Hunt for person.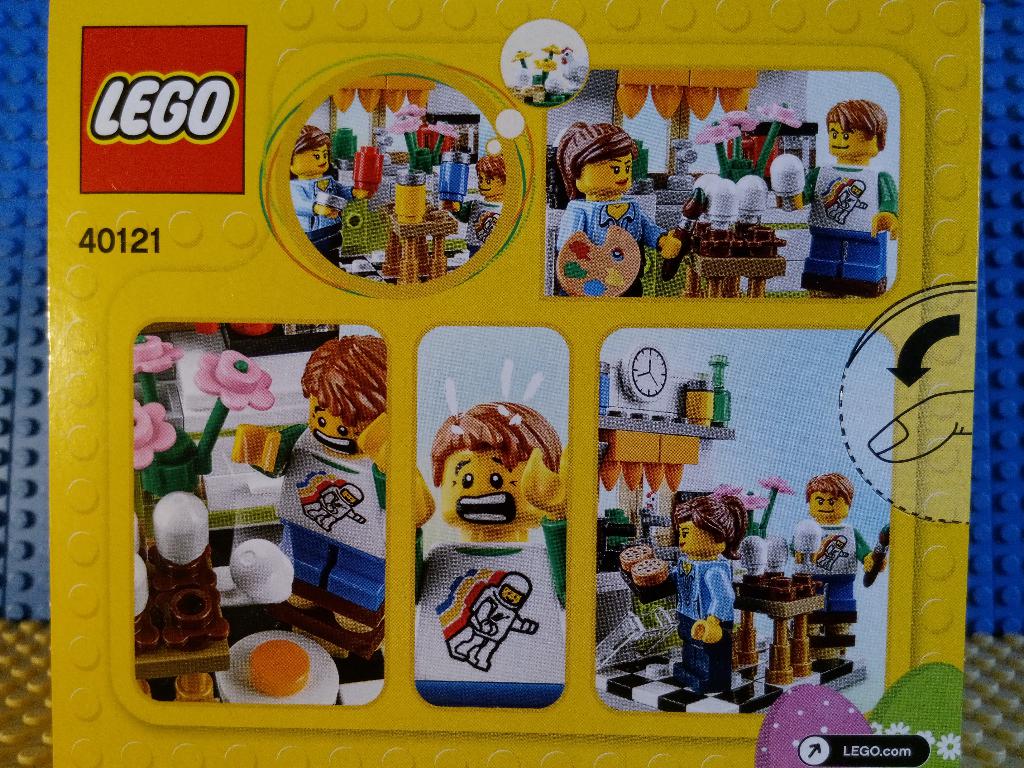
Hunted down at box=[412, 401, 563, 705].
